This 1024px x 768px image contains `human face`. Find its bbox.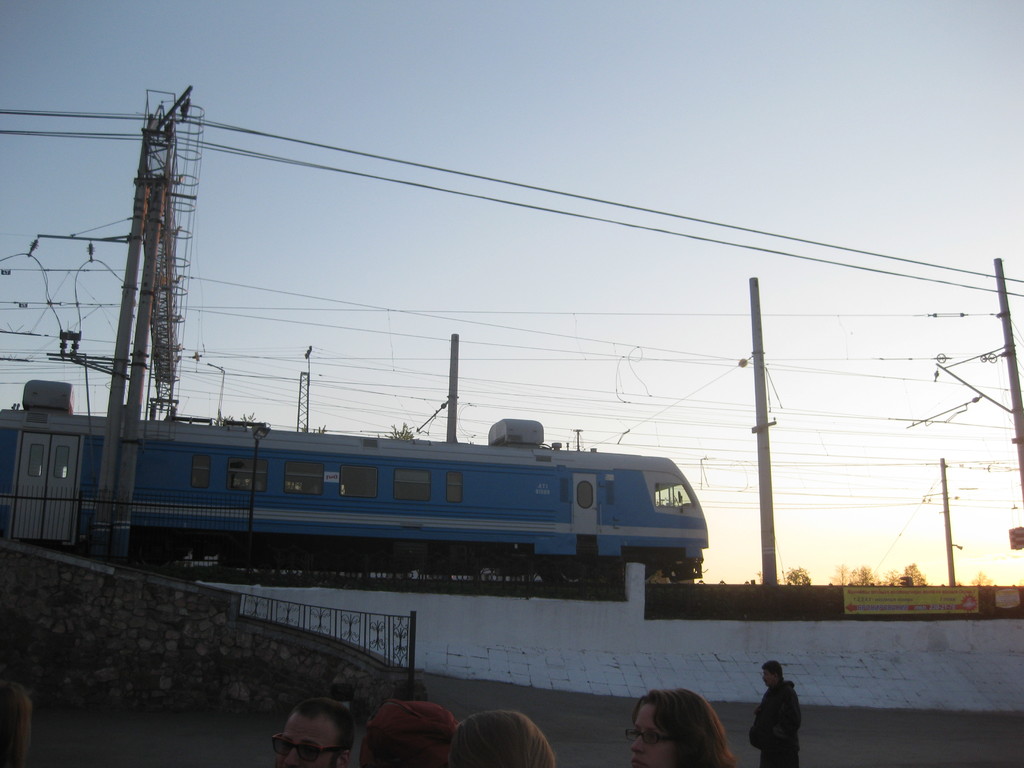
region(763, 668, 773, 682).
